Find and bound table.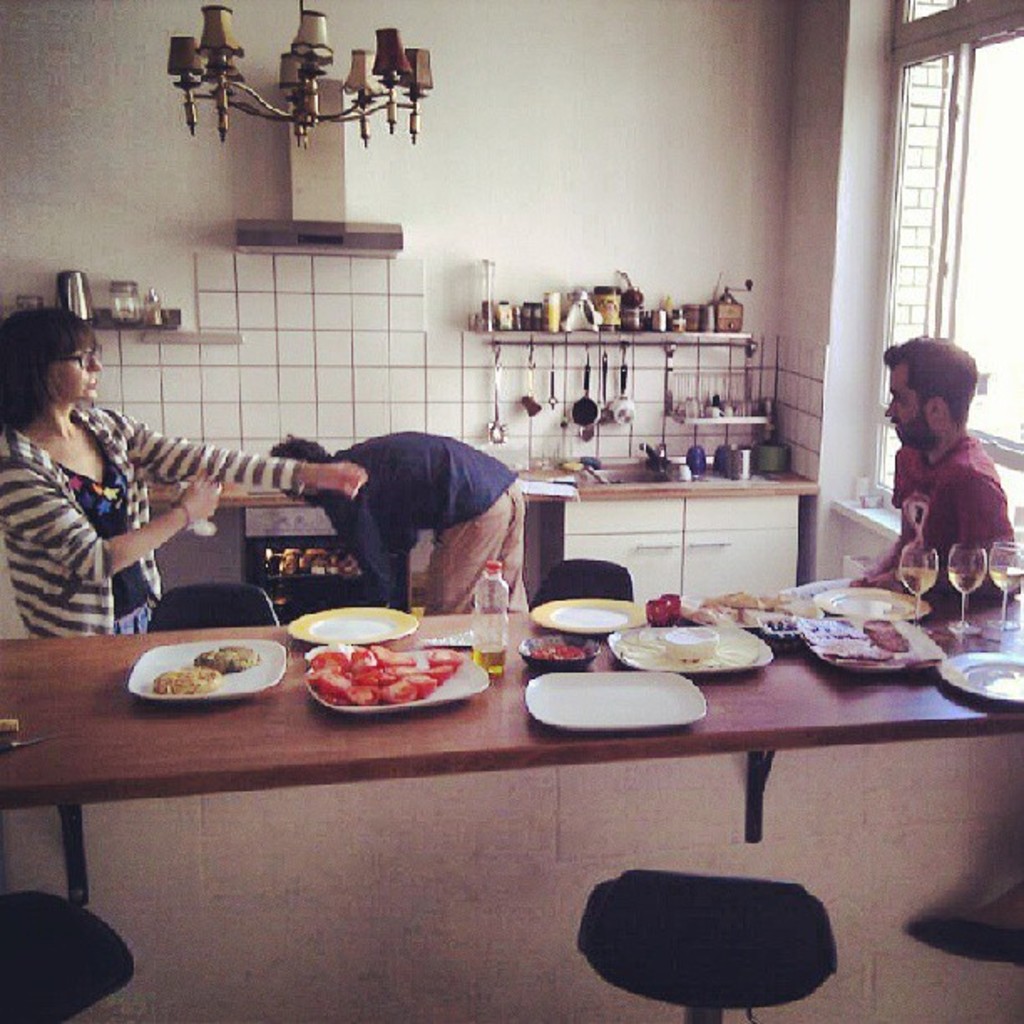
Bound: (25, 552, 980, 1023).
